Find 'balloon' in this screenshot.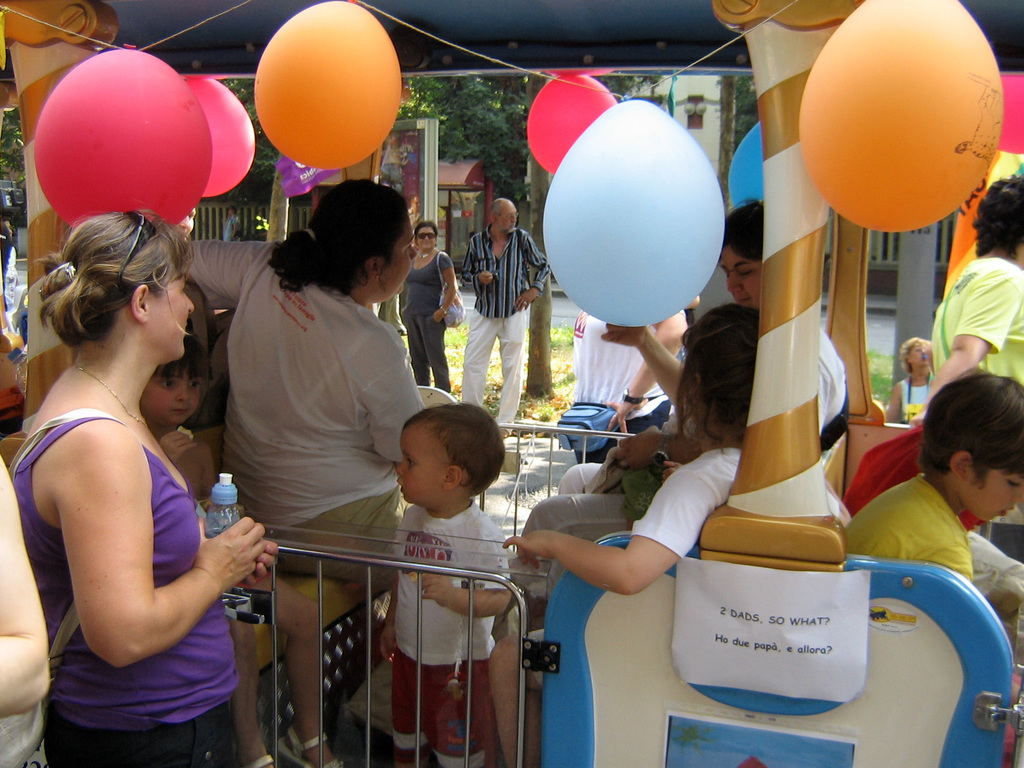
The bounding box for 'balloon' is x1=180 y1=77 x2=257 y2=196.
